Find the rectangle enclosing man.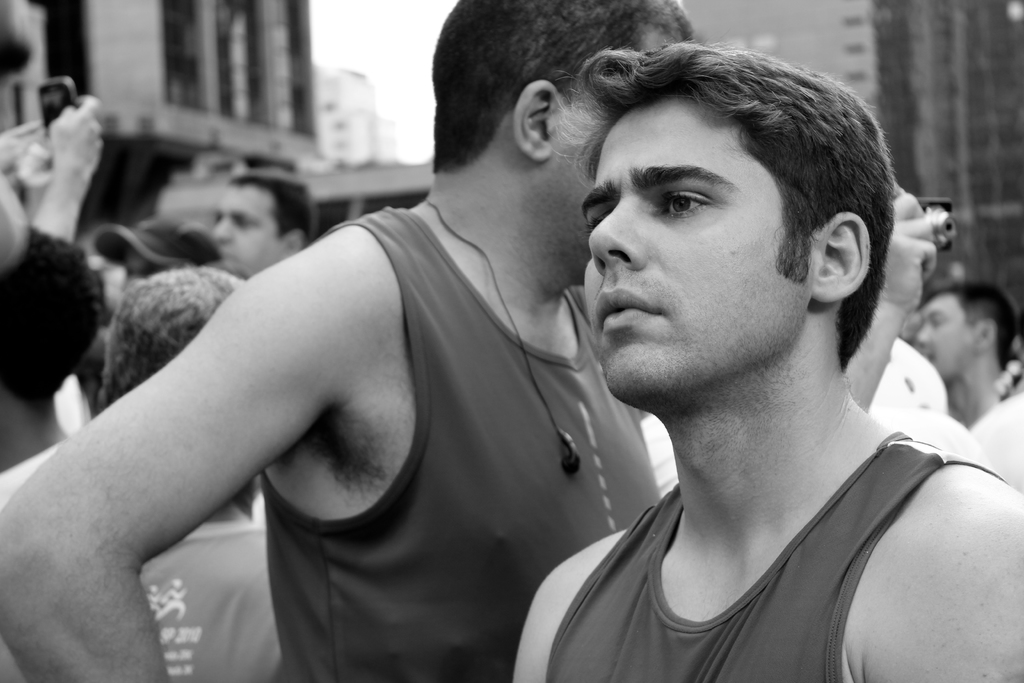
[x1=477, y1=28, x2=1023, y2=681].
